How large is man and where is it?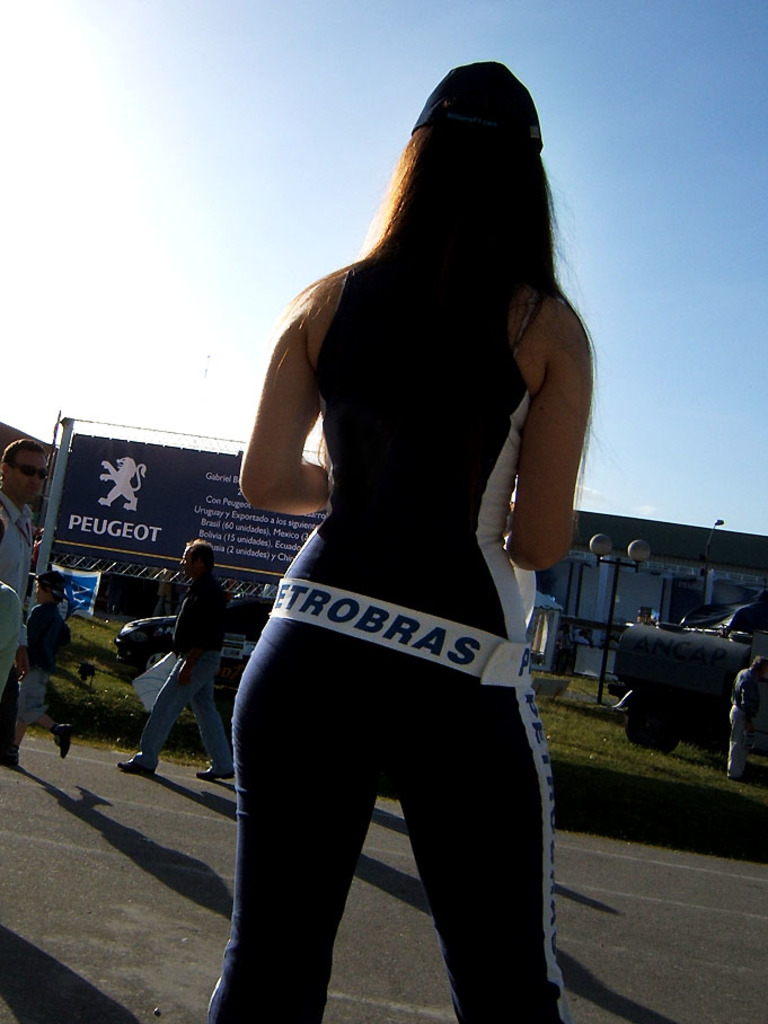
Bounding box: x1=0, y1=434, x2=52, y2=691.
